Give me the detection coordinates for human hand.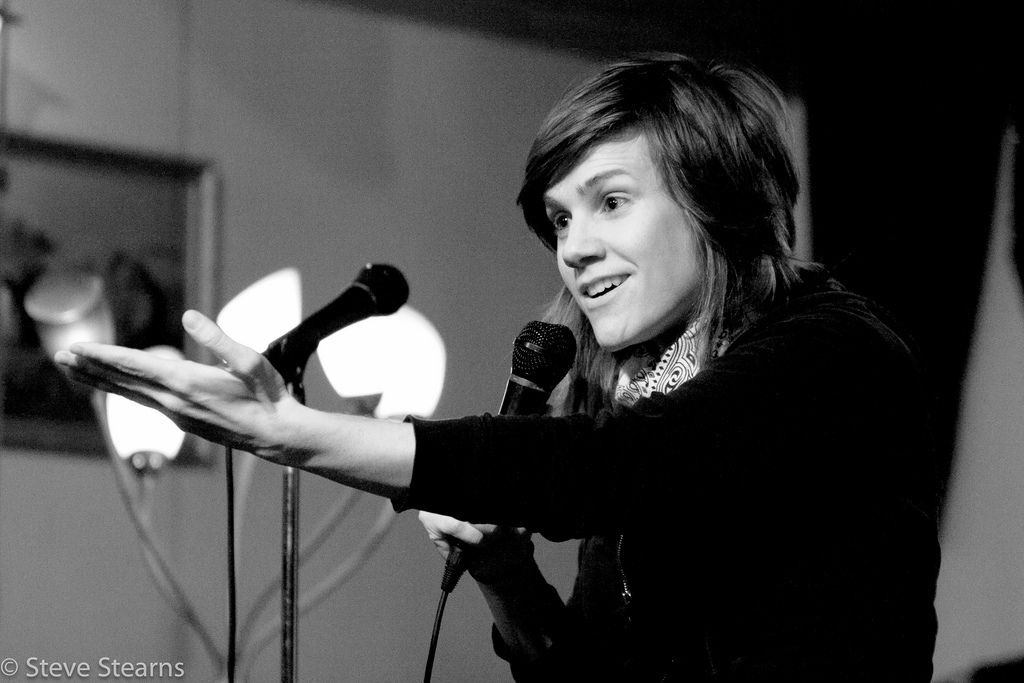
52,305,297,458.
